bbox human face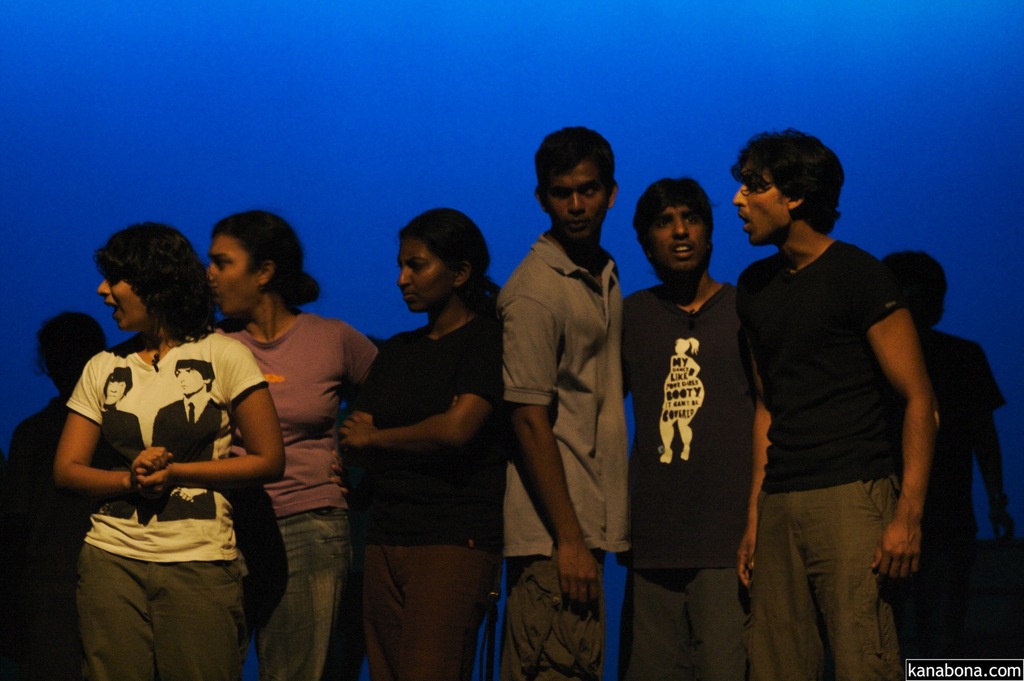
pyautogui.locateOnScreen(203, 230, 254, 313)
